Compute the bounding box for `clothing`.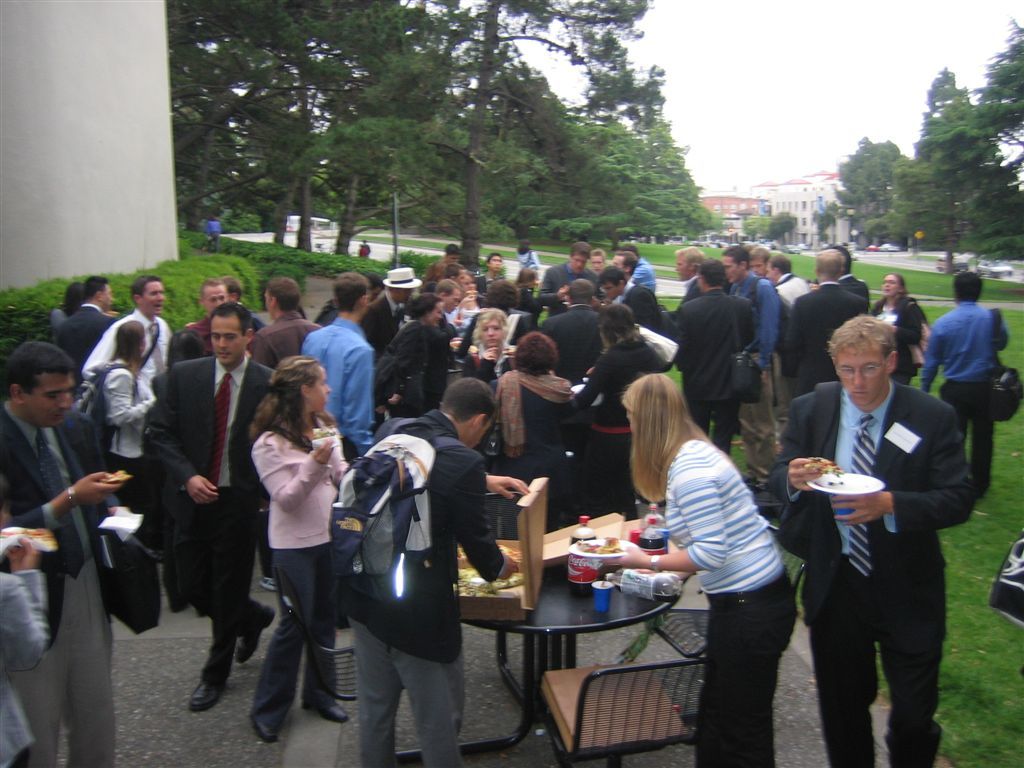
{"left": 248, "top": 420, "right": 350, "bottom": 718}.
